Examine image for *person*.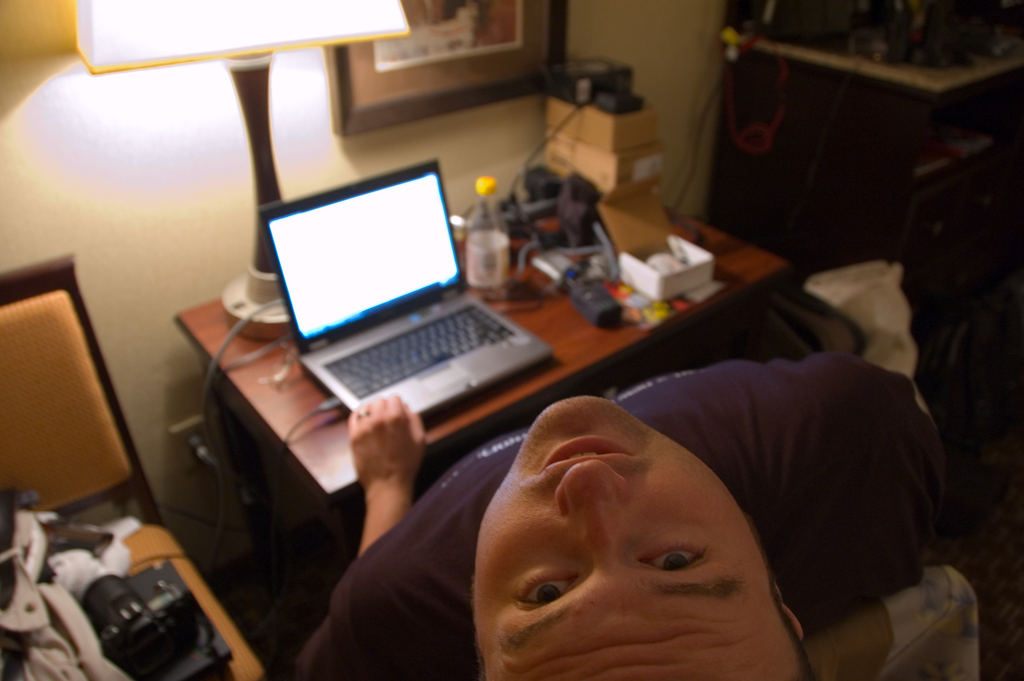
Examination result: bbox(294, 346, 956, 680).
